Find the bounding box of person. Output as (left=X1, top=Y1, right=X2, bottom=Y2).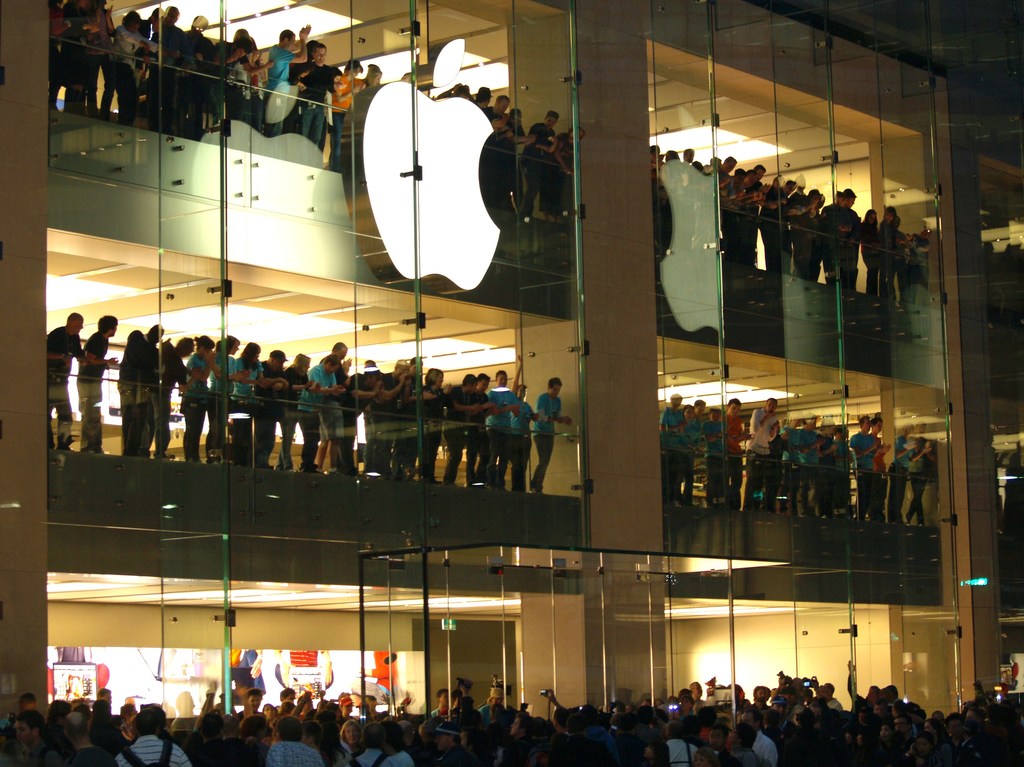
(left=116, top=700, right=190, bottom=766).
